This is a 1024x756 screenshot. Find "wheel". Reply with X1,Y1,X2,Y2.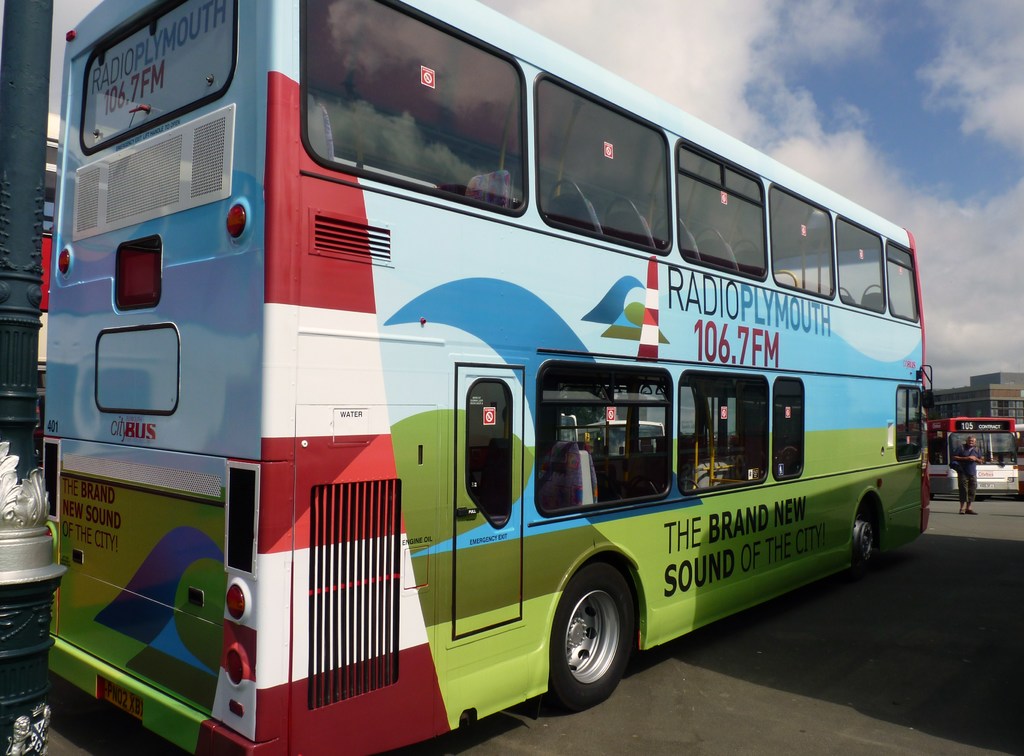
548,560,635,716.
